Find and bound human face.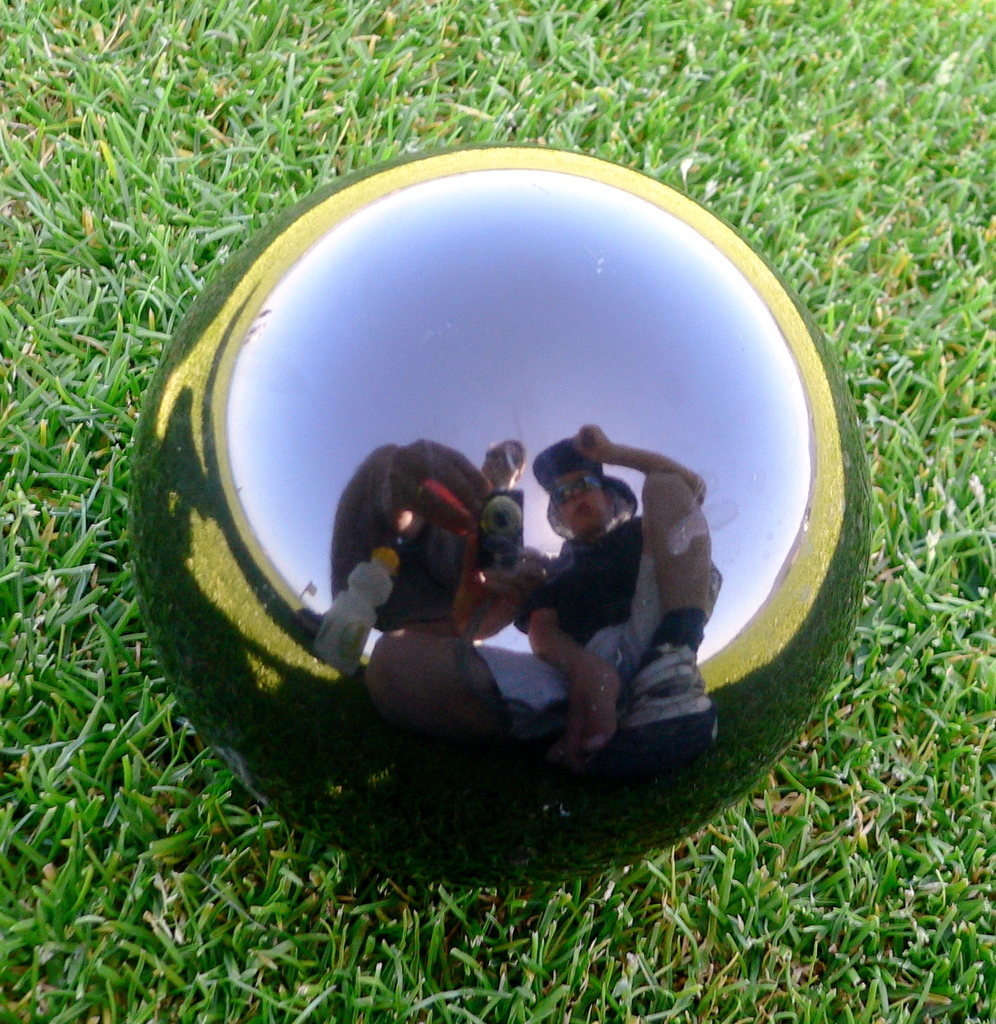
Bound: Rect(546, 464, 625, 537).
